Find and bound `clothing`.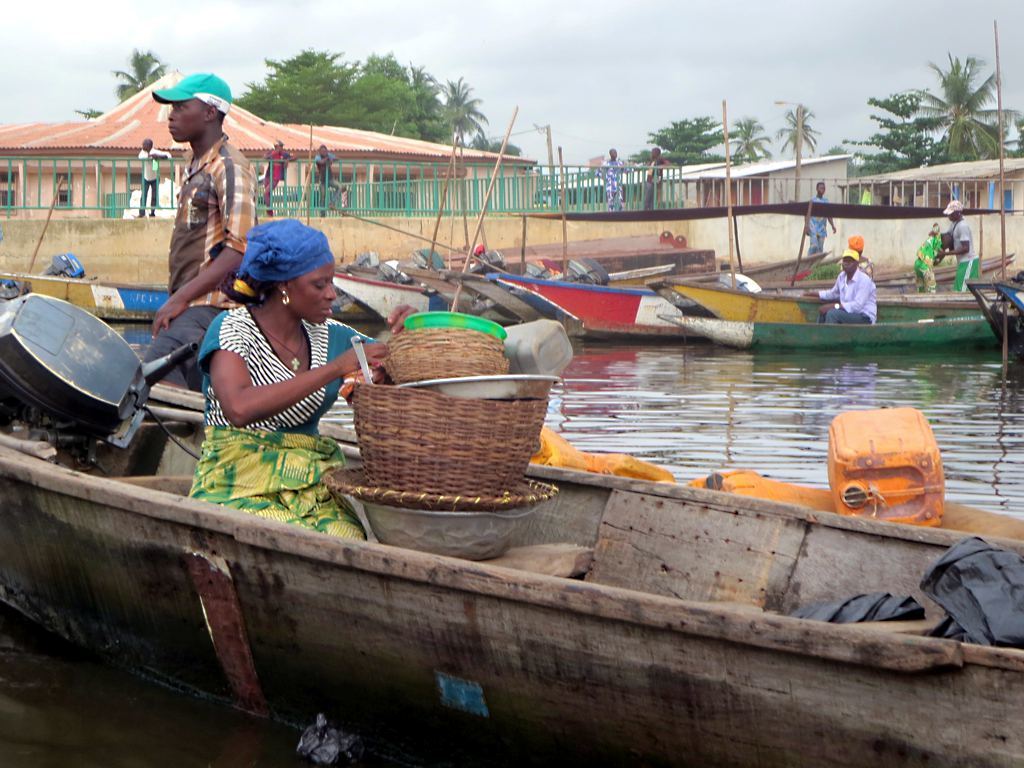
Bound: 917:232:940:290.
